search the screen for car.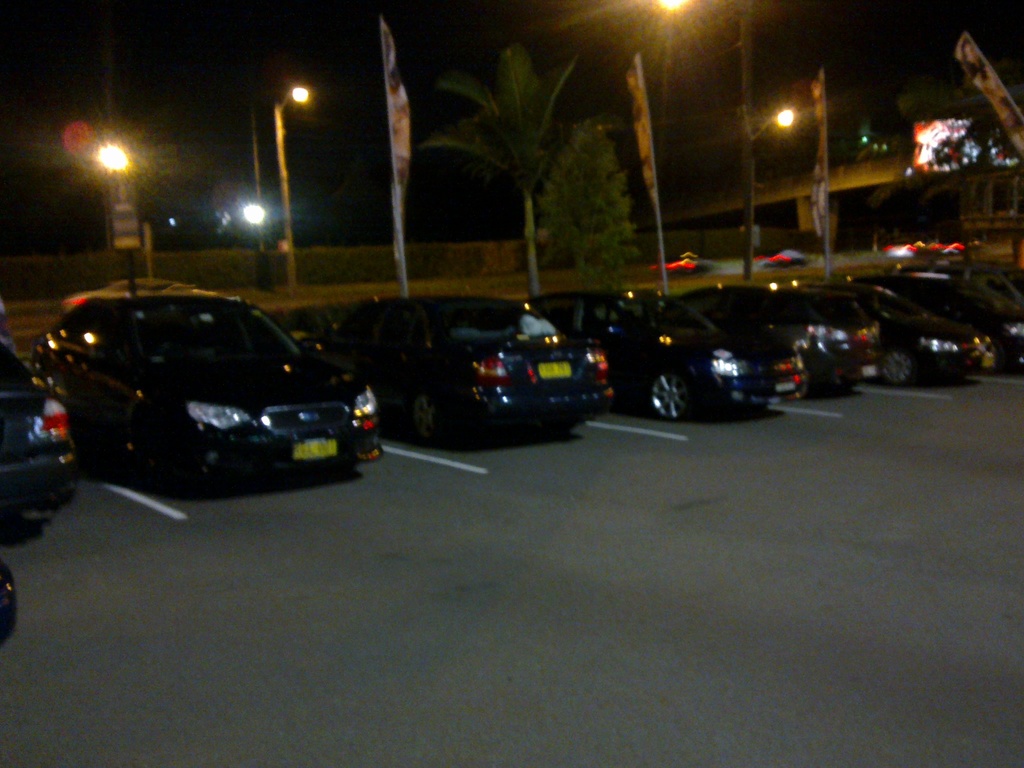
Found at x1=0 y1=563 x2=22 y2=648.
